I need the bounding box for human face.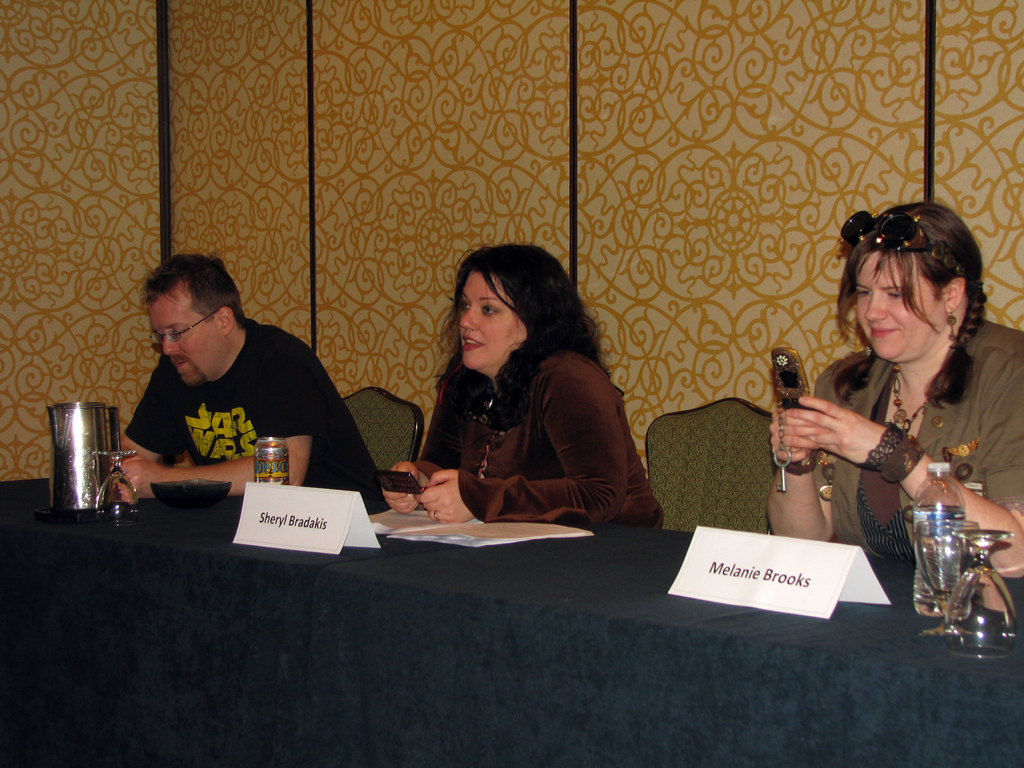
Here it is: box=[148, 300, 219, 389].
